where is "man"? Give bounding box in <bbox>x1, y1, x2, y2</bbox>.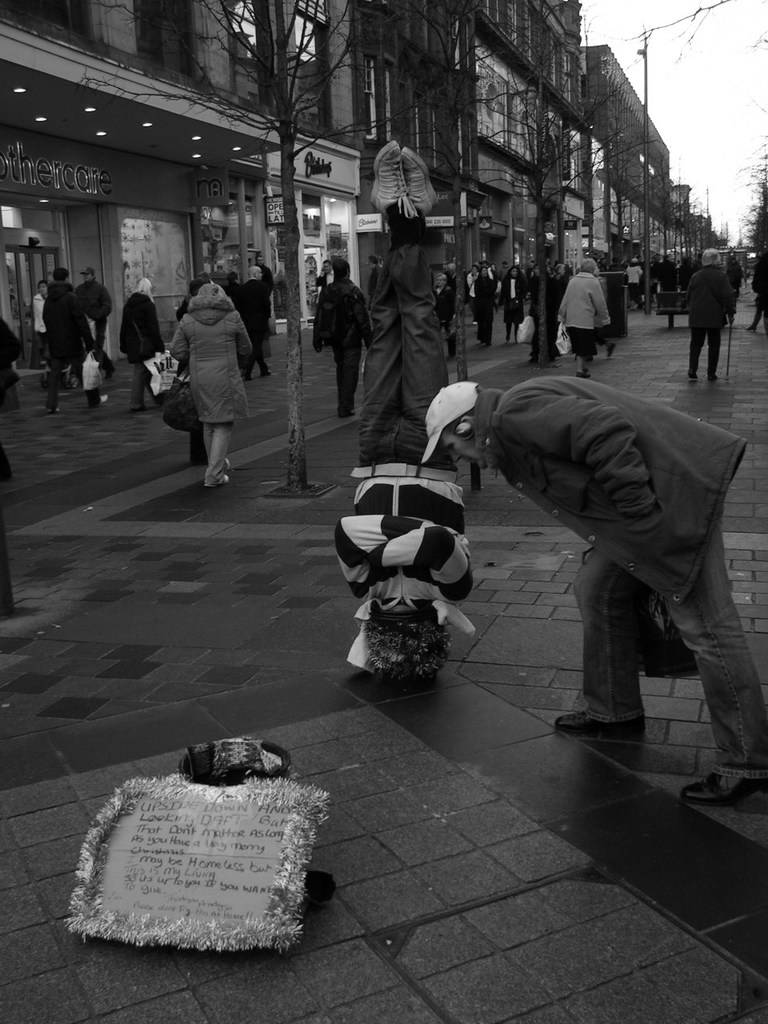
<bbox>236, 265, 273, 381</bbox>.
